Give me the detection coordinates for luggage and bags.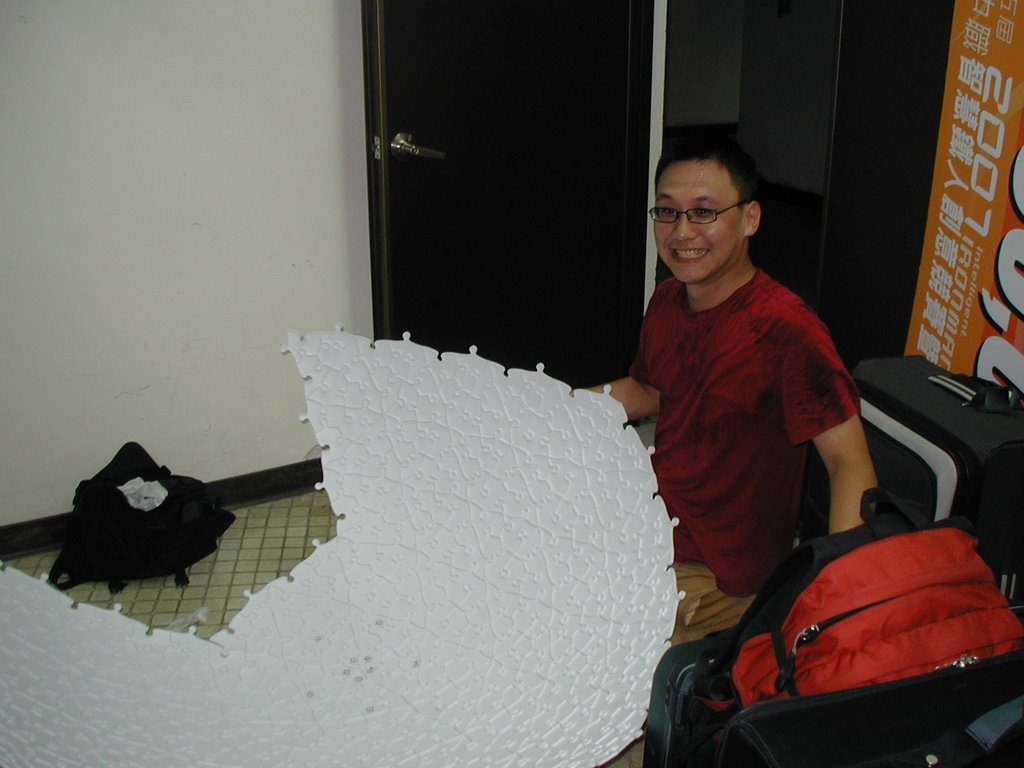
[x1=669, y1=477, x2=1023, y2=749].
